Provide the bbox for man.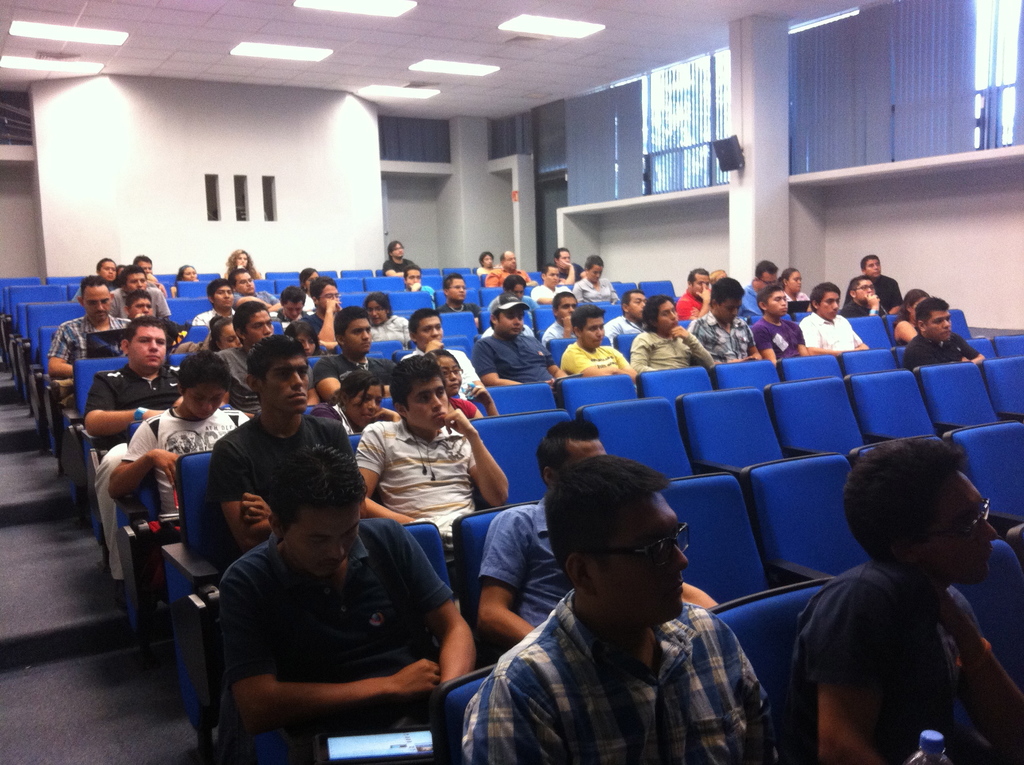
[x1=847, y1=278, x2=888, y2=314].
